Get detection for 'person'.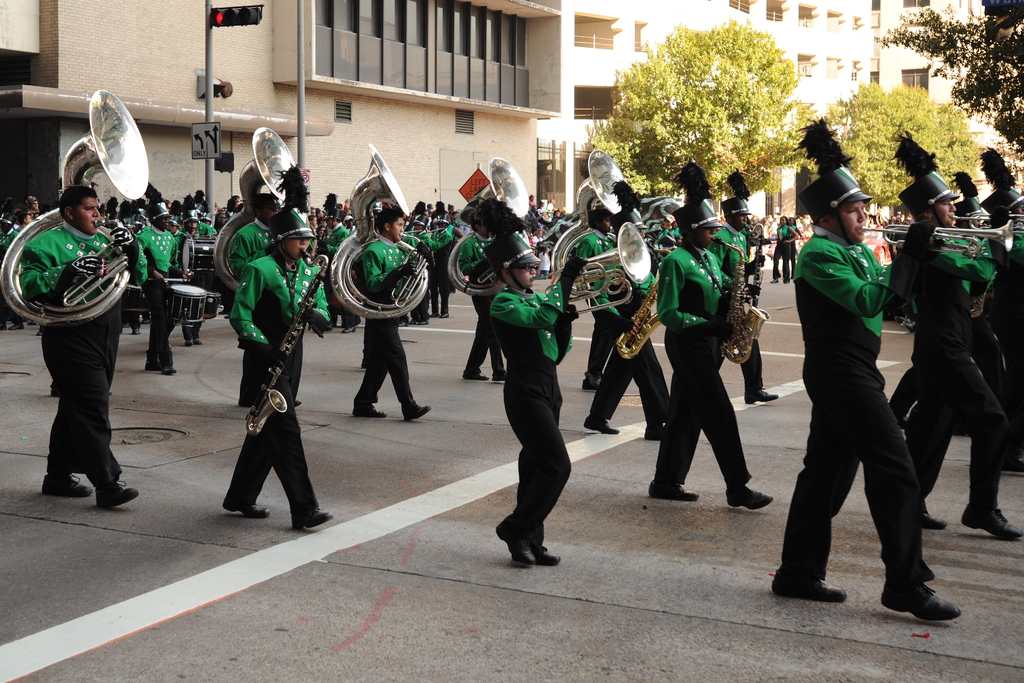
Detection: 359/210/435/426.
